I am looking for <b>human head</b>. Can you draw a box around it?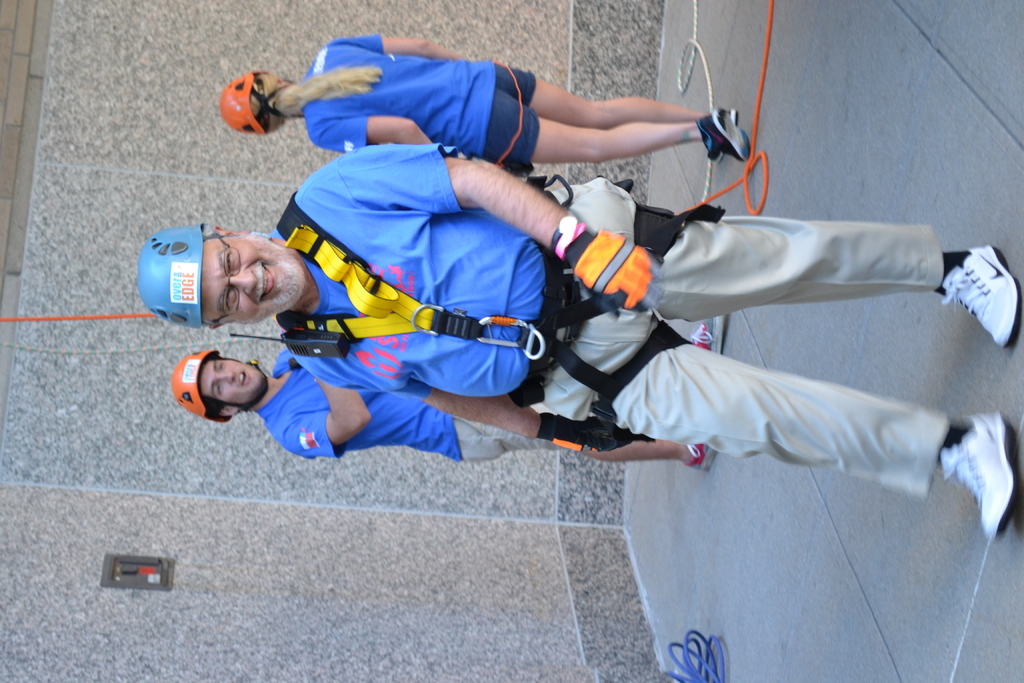
Sure, the bounding box is x1=138 y1=216 x2=319 y2=322.
